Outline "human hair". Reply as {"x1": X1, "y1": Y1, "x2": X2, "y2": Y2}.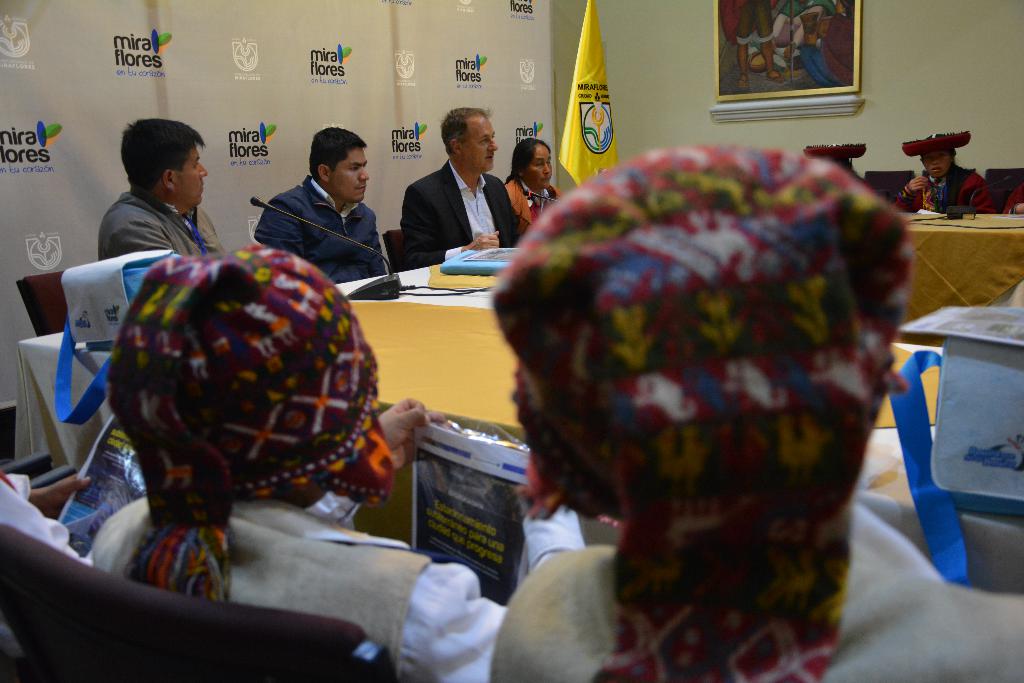
{"x1": 112, "y1": 119, "x2": 209, "y2": 195}.
